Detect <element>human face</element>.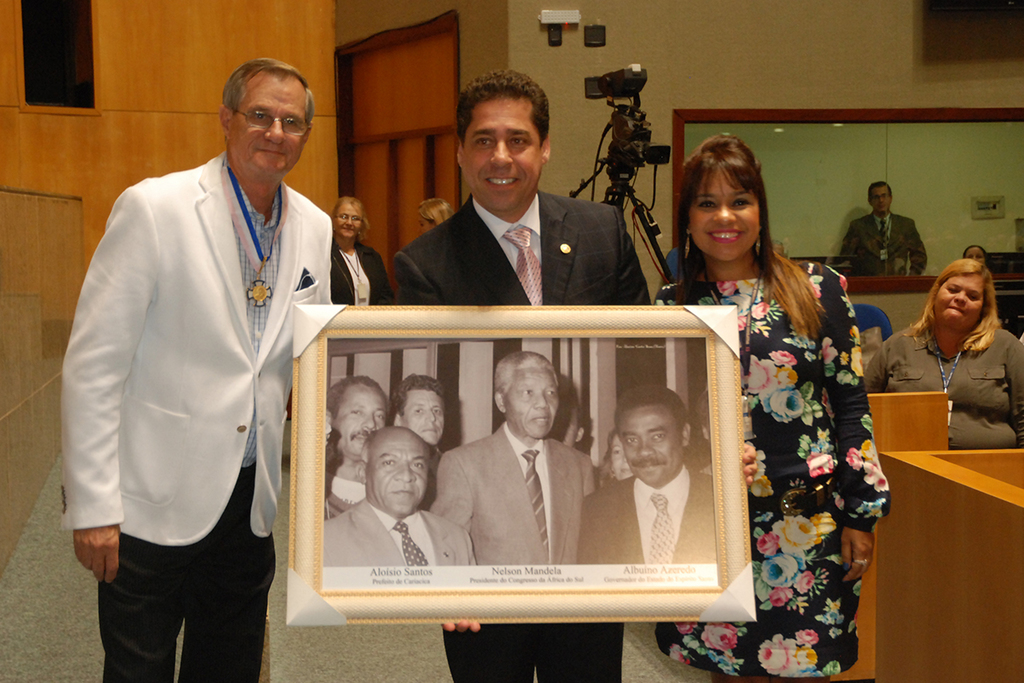
Detected at {"x1": 689, "y1": 167, "x2": 759, "y2": 256}.
